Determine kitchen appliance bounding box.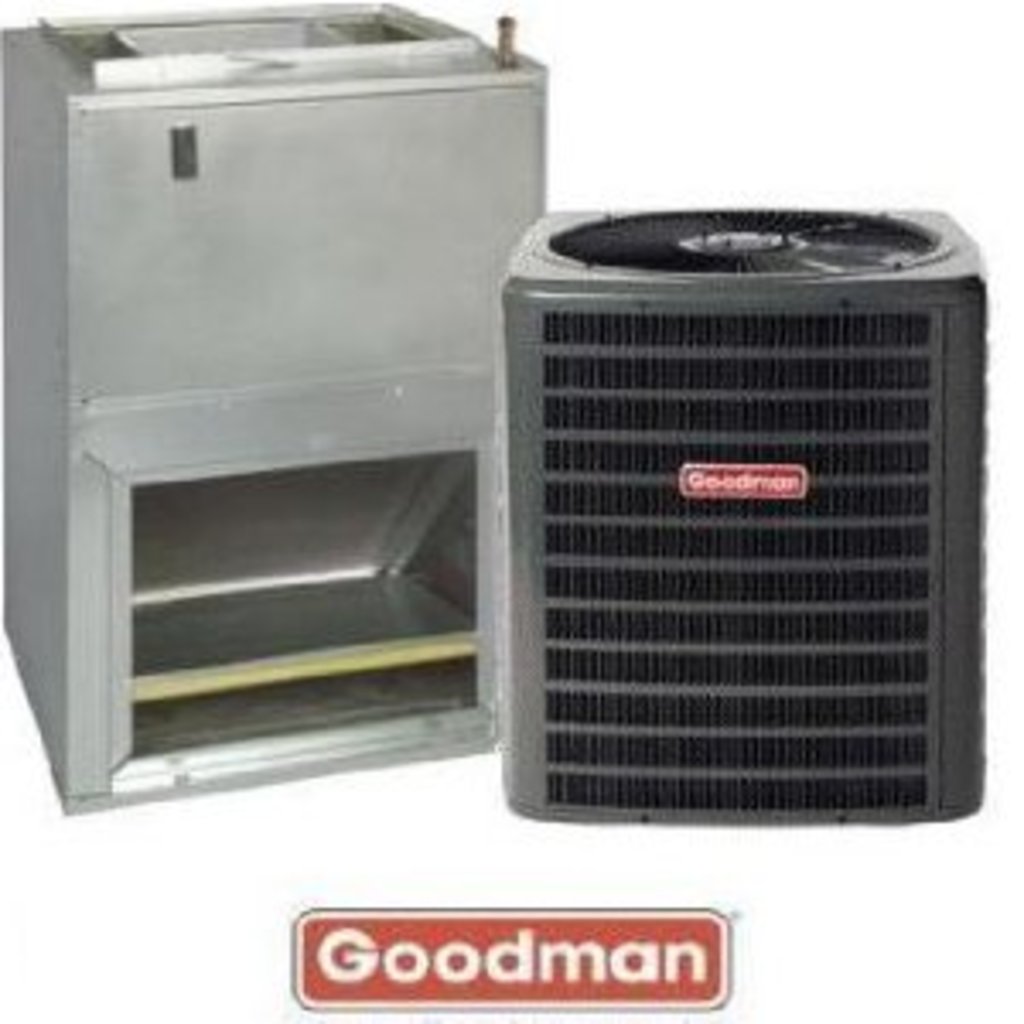
Determined: rect(509, 198, 976, 826).
